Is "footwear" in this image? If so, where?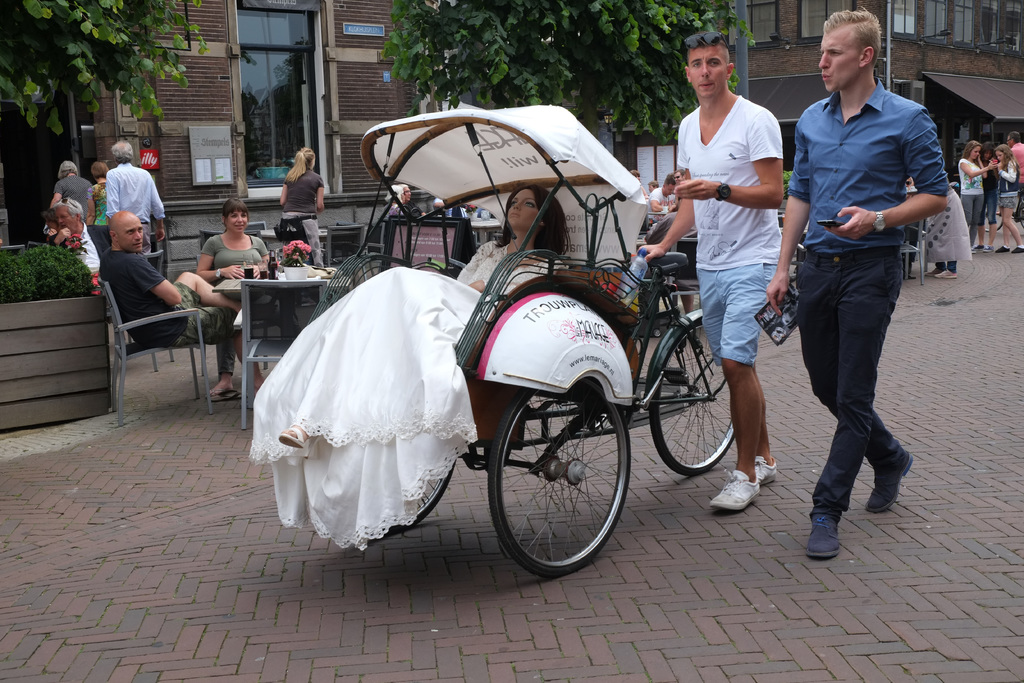
Yes, at [x1=278, y1=424, x2=308, y2=456].
